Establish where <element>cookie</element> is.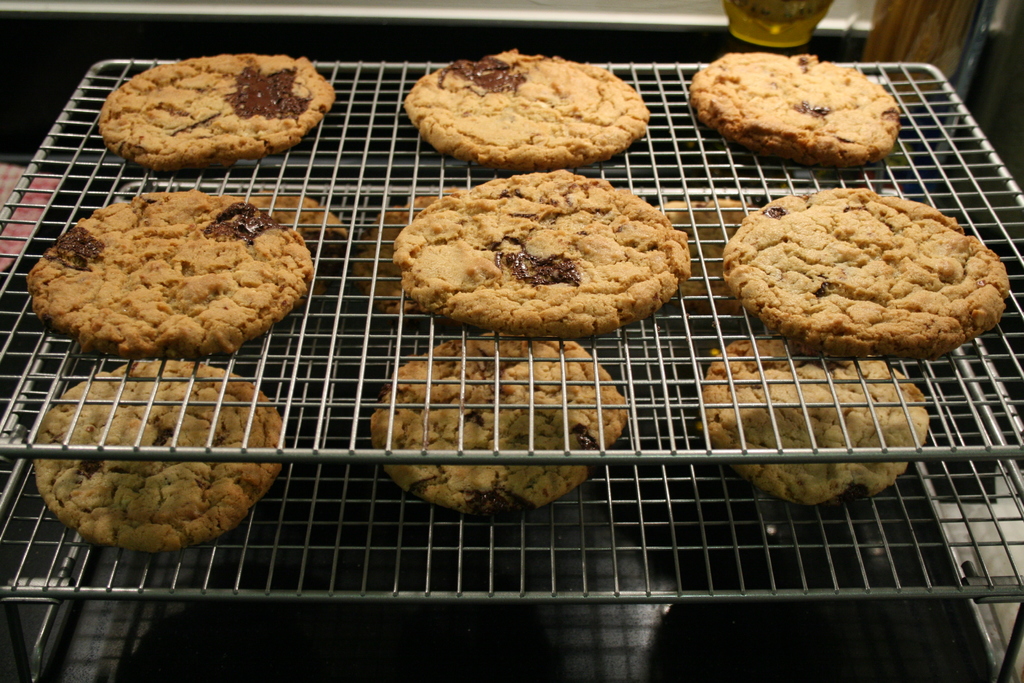
Established at crop(26, 187, 318, 356).
